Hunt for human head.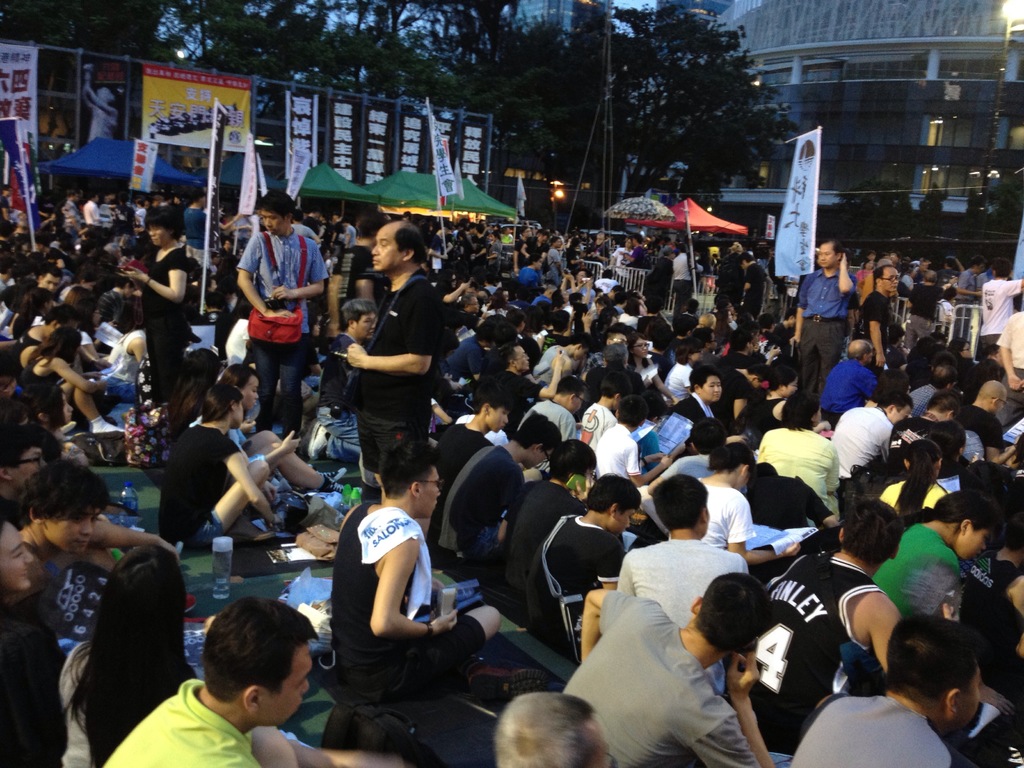
Hunted down at 616/399/649/434.
